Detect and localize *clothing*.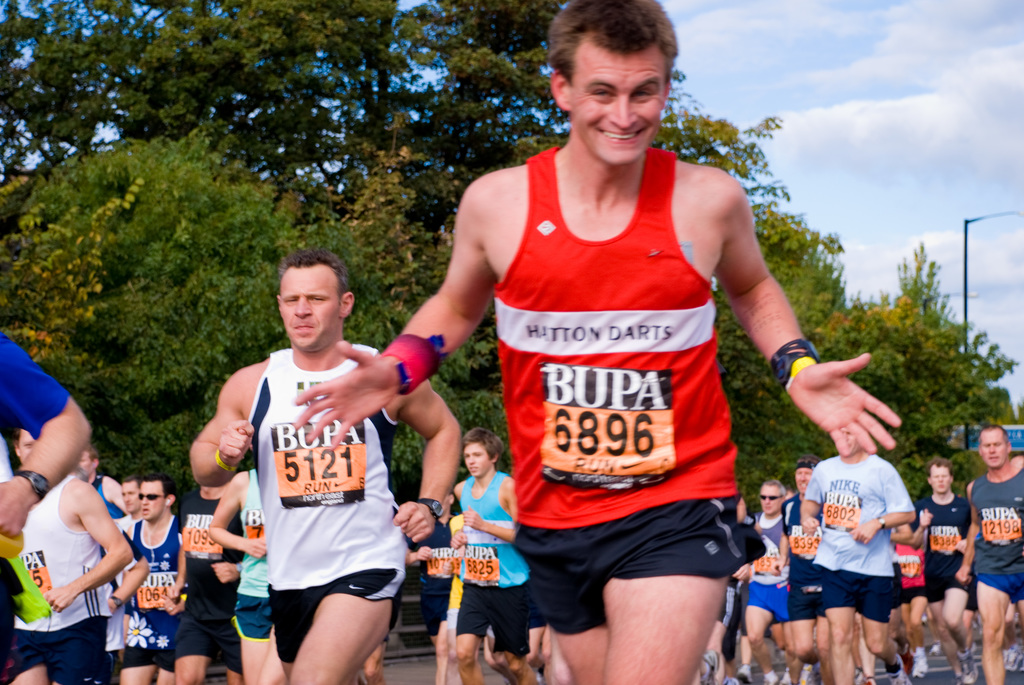
Localized at [460,468,533,654].
